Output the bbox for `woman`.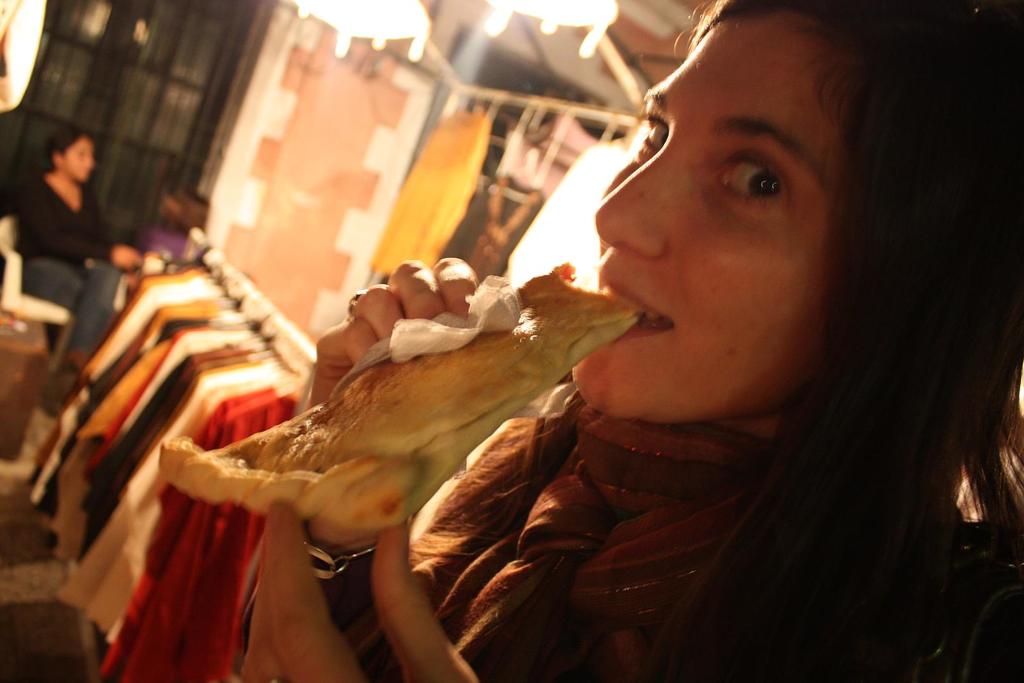
bbox=(272, 26, 992, 680).
